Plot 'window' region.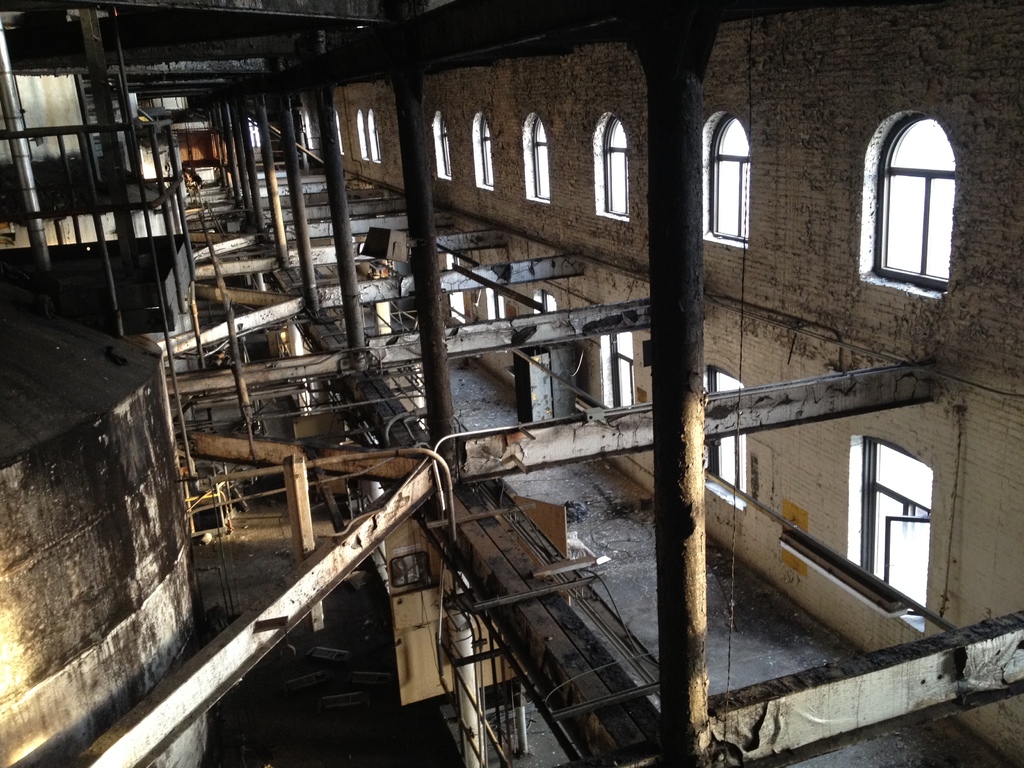
Plotted at {"x1": 870, "y1": 116, "x2": 972, "y2": 279}.
